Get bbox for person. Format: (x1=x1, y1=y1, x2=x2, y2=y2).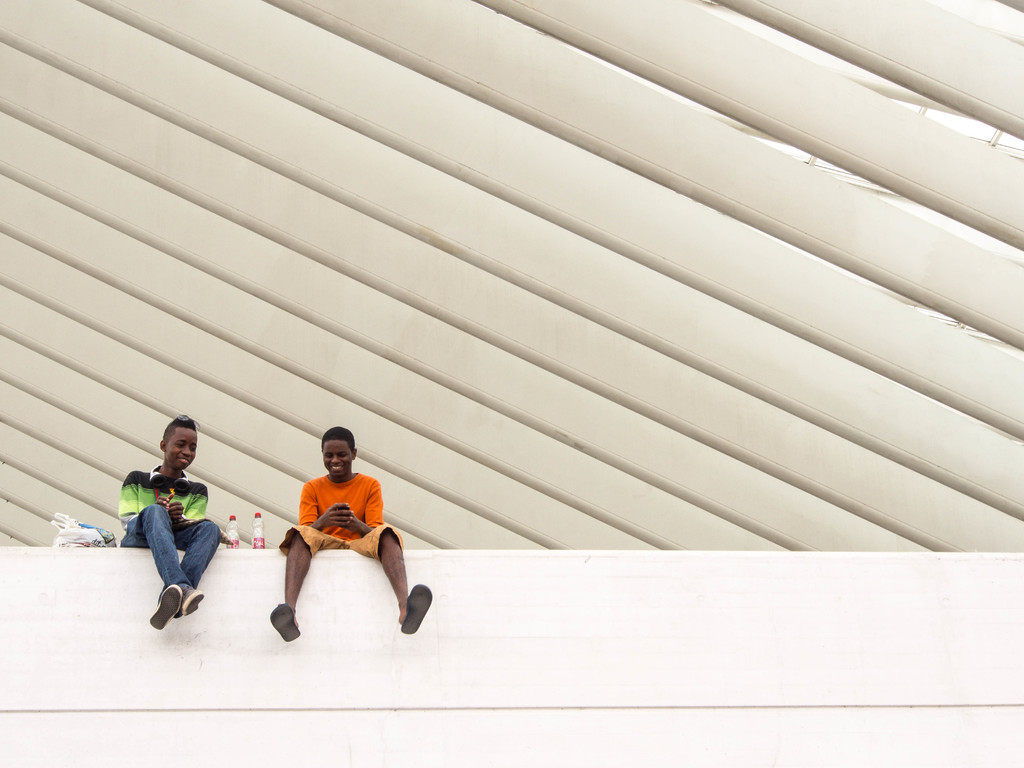
(x1=108, y1=412, x2=222, y2=634).
